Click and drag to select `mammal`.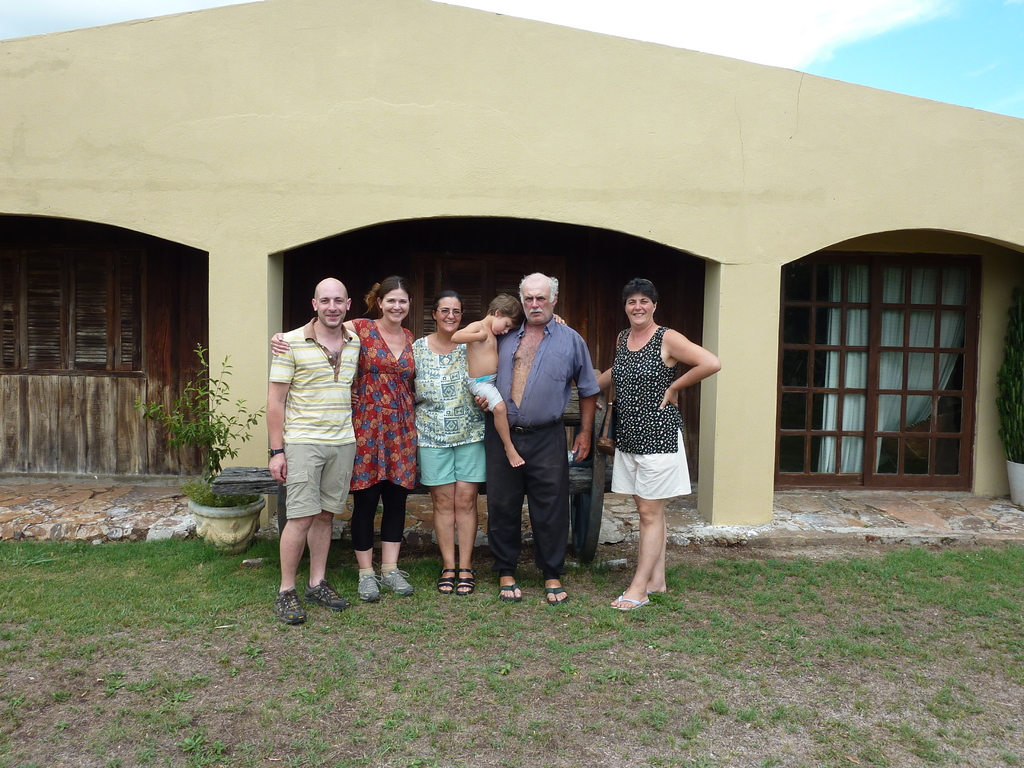
Selection: 268:277:419:593.
